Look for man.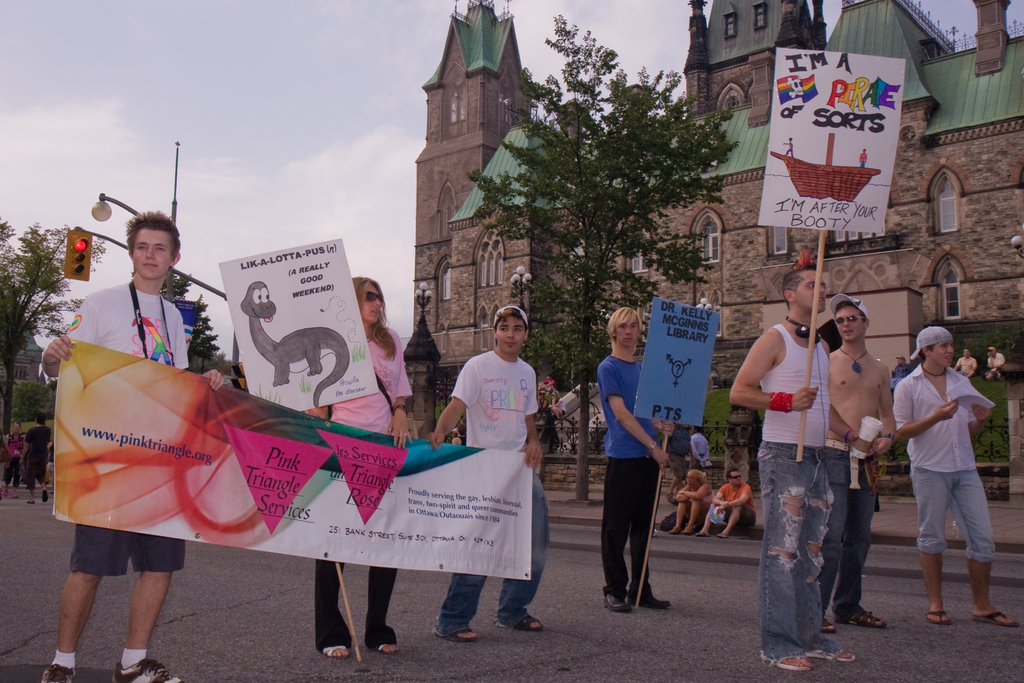
Found: 428:304:543:643.
